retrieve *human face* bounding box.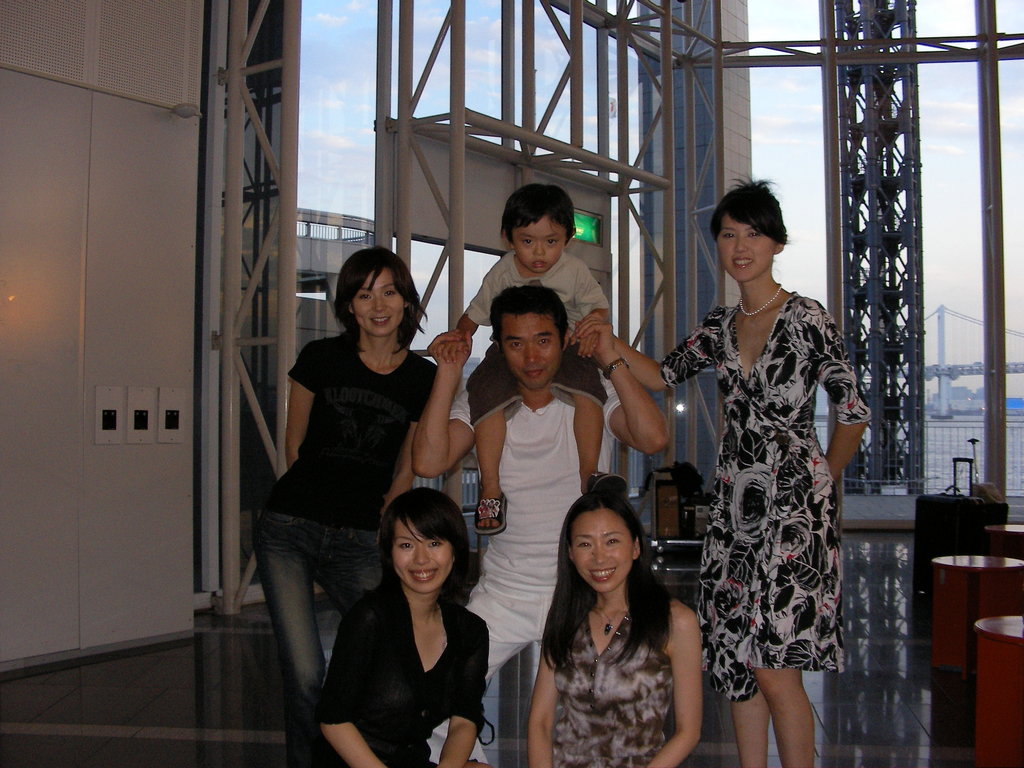
Bounding box: bbox=(502, 311, 562, 389).
